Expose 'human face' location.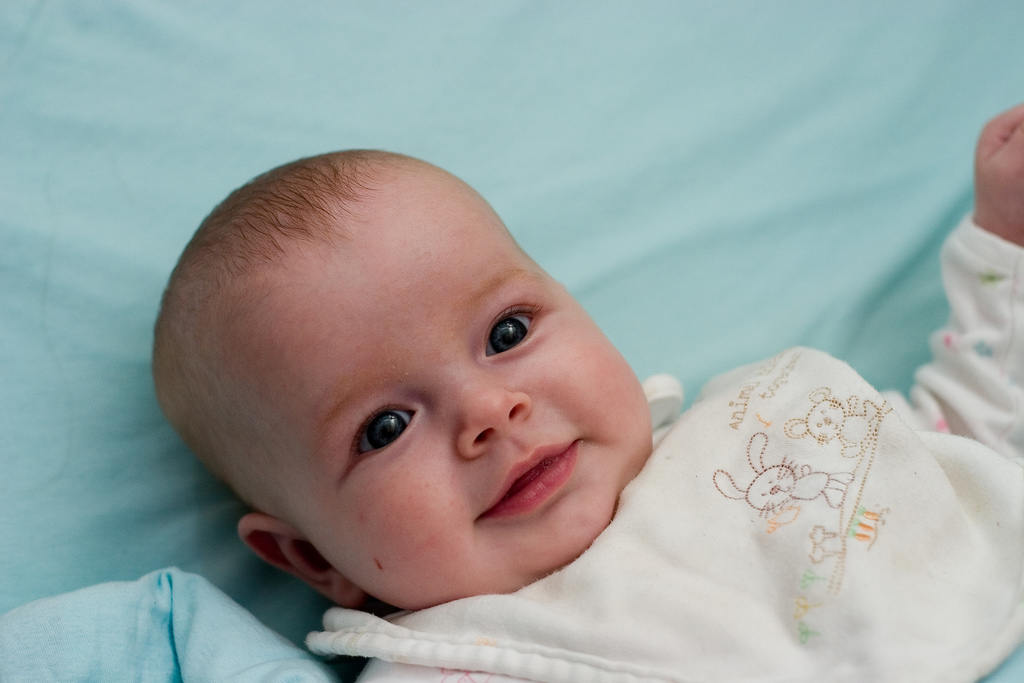
Exposed at crop(275, 205, 650, 587).
